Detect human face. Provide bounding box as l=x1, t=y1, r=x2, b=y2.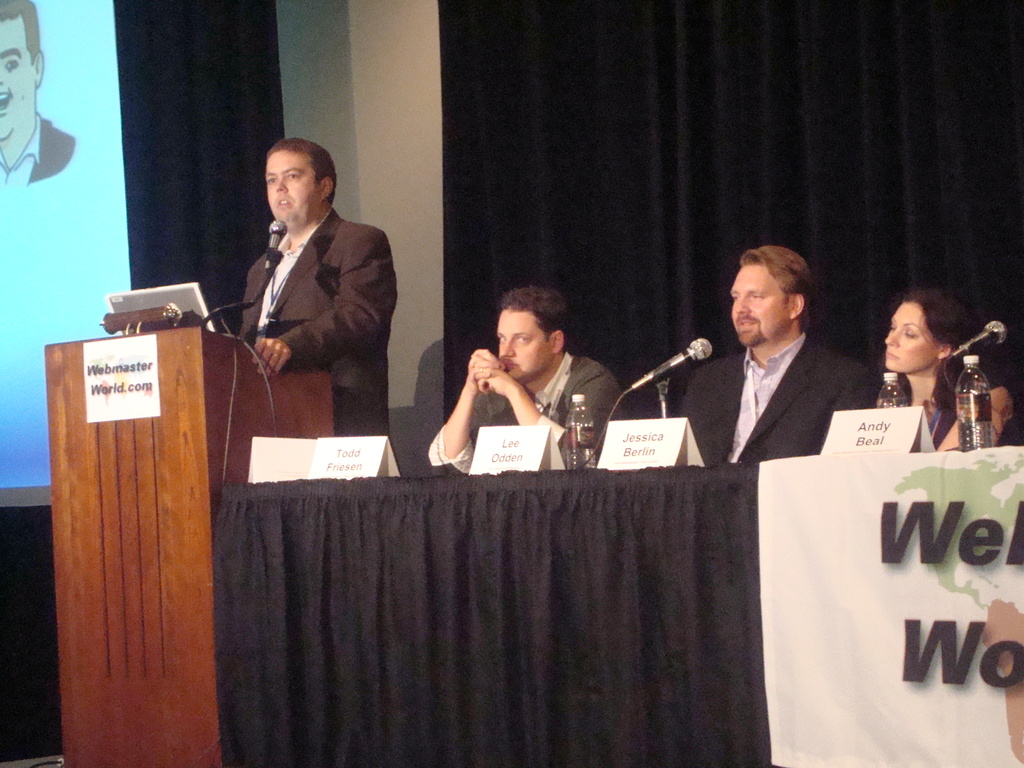
l=497, t=311, r=552, b=384.
